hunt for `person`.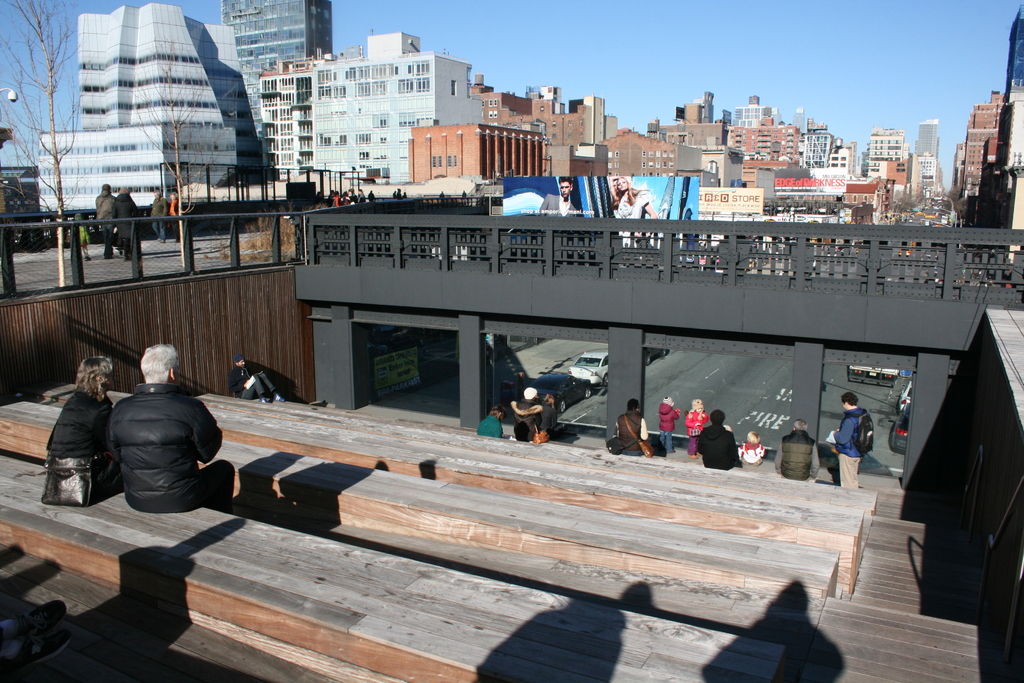
Hunted down at l=440, t=191, r=446, b=195.
